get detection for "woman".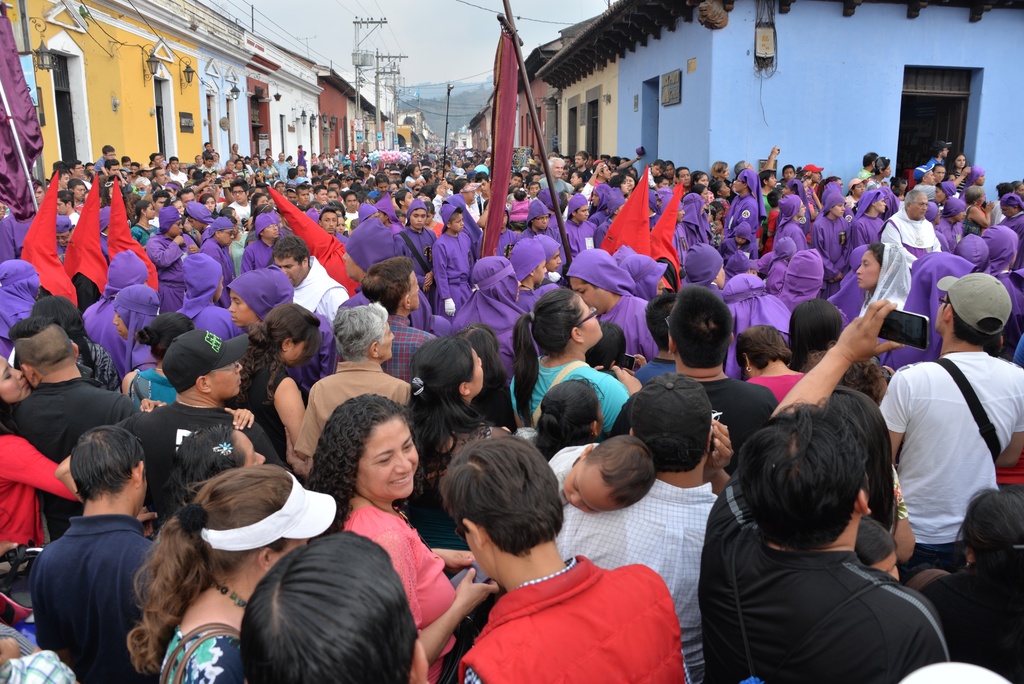
Detection: <region>93, 441, 323, 683</region>.
